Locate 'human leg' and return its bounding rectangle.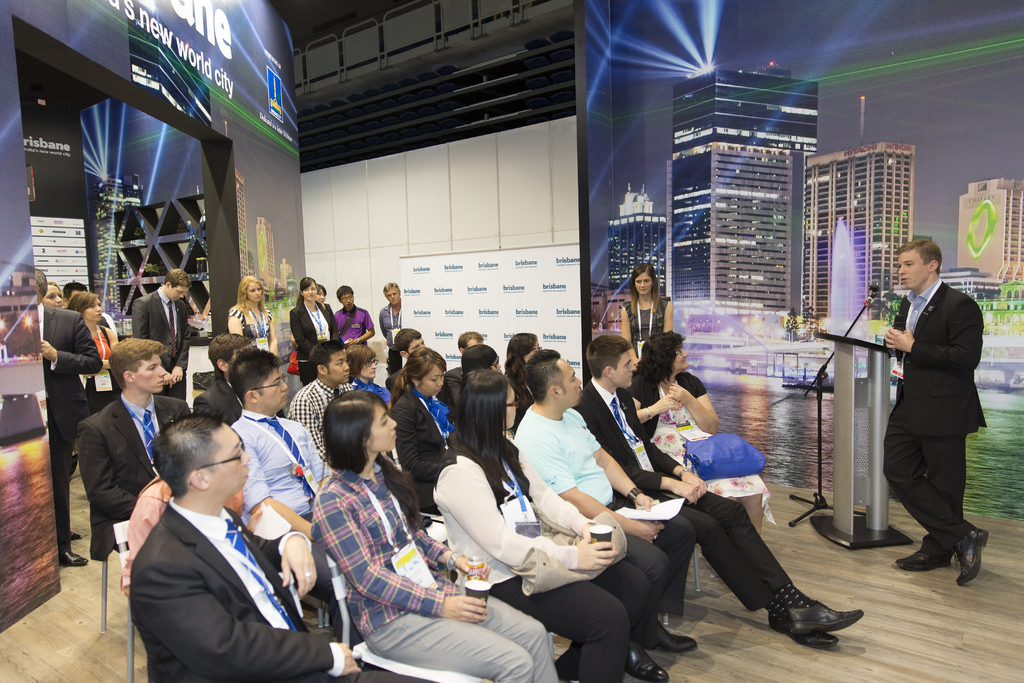
[x1=693, y1=486, x2=870, y2=634].
